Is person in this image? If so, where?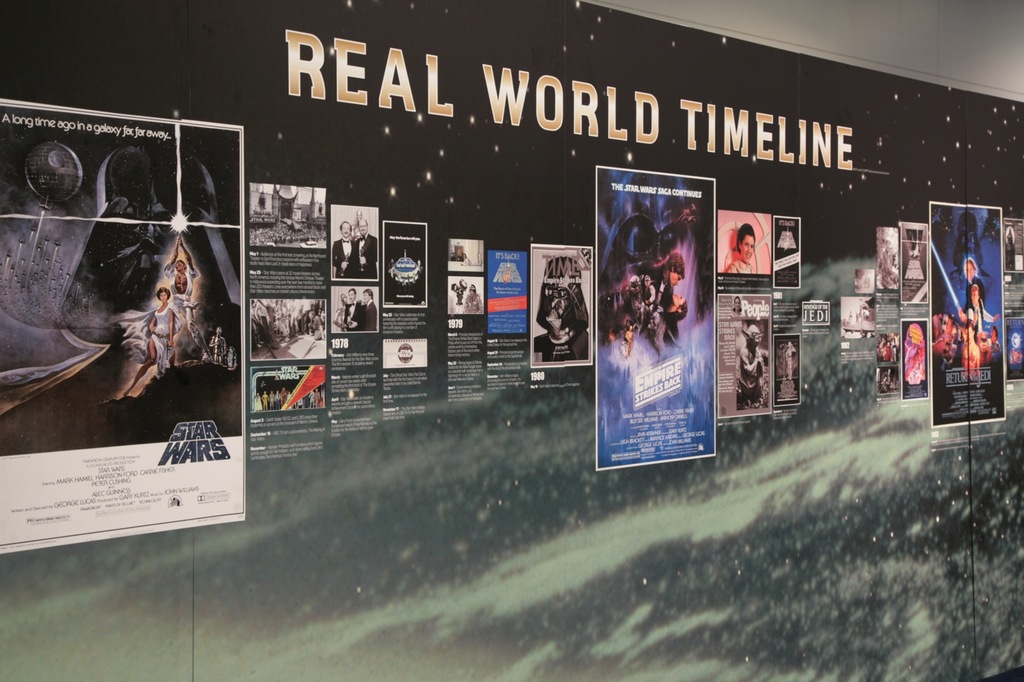
Yes, at crop(158, 231, 215, 353).
